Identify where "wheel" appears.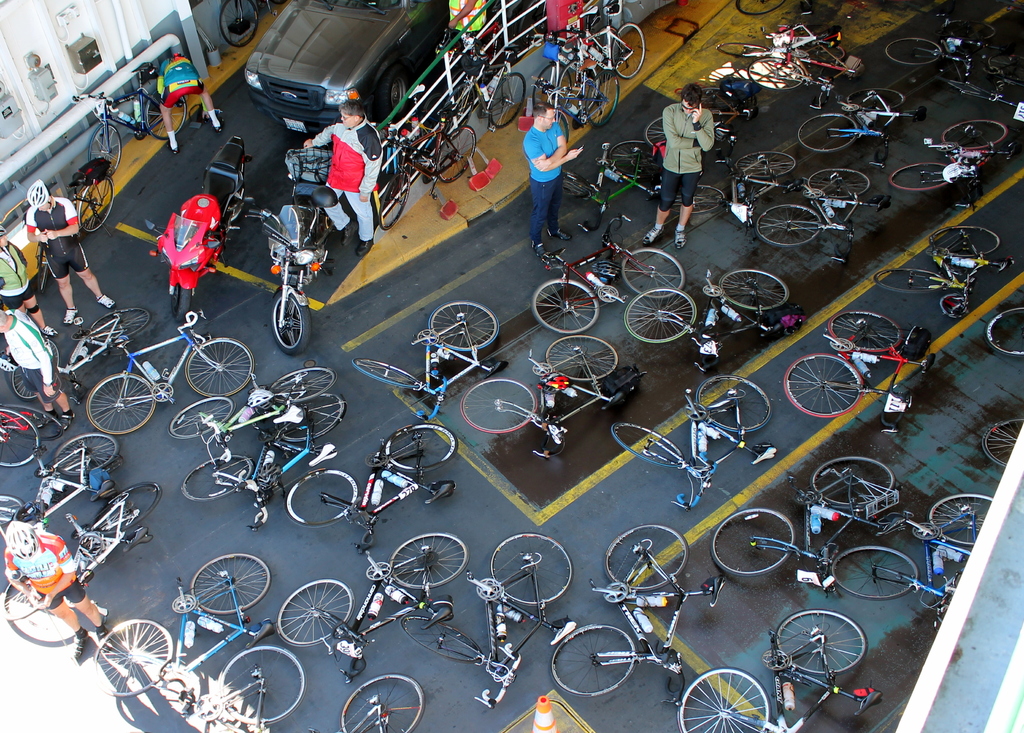
Appears at [829, 309, 908, 353].
